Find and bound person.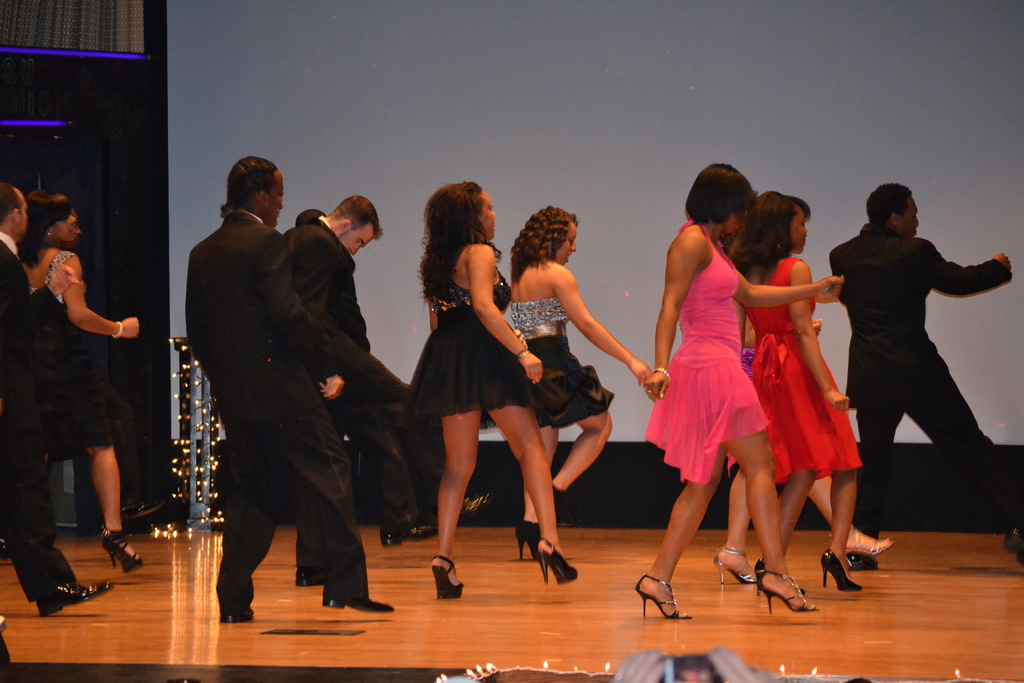
Bound: <box>22,176,140,588</box>.
